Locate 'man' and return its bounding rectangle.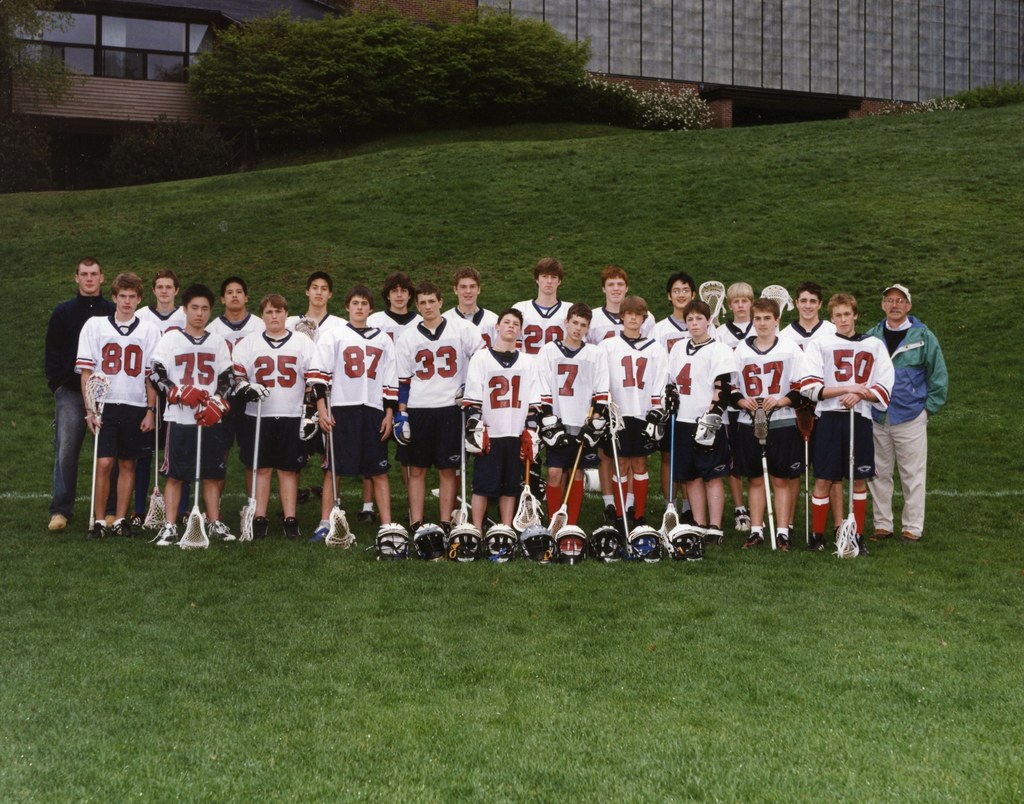
<bbox>154, 300, 230, 547</bbox>.
